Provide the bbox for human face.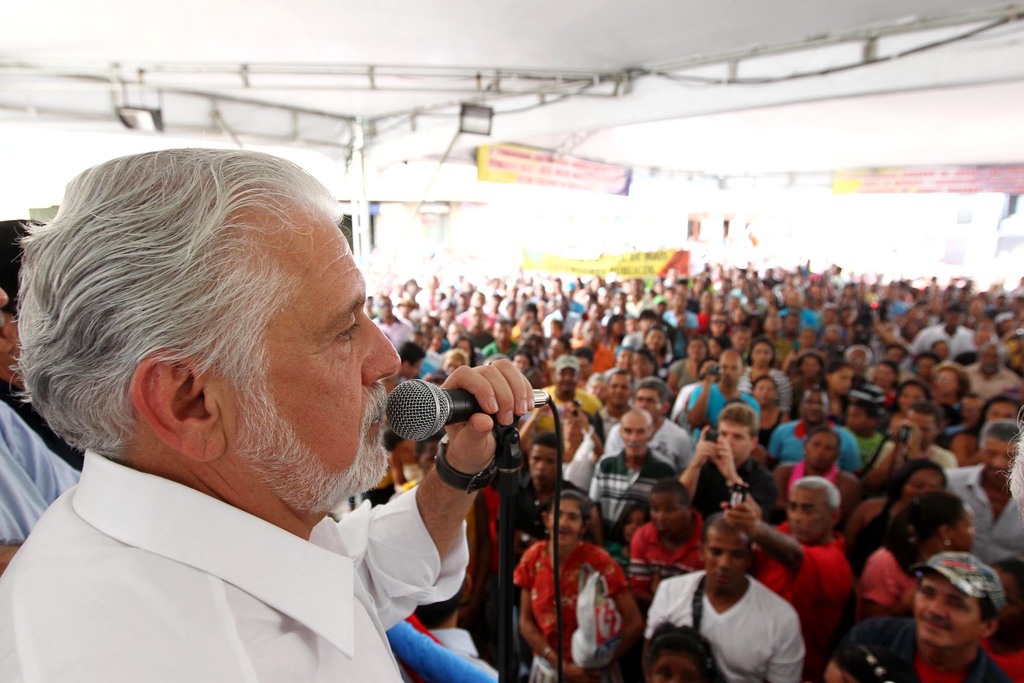
x1=784 y1=315 x2=800 y2=333.
